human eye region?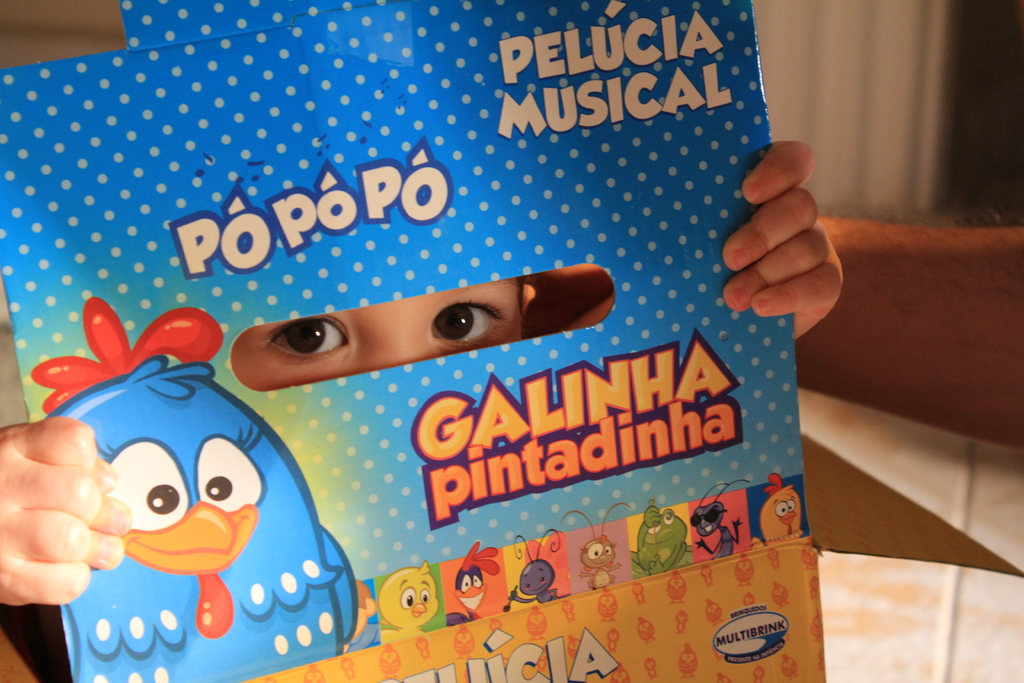
locate(431, 296, 502, 352)
